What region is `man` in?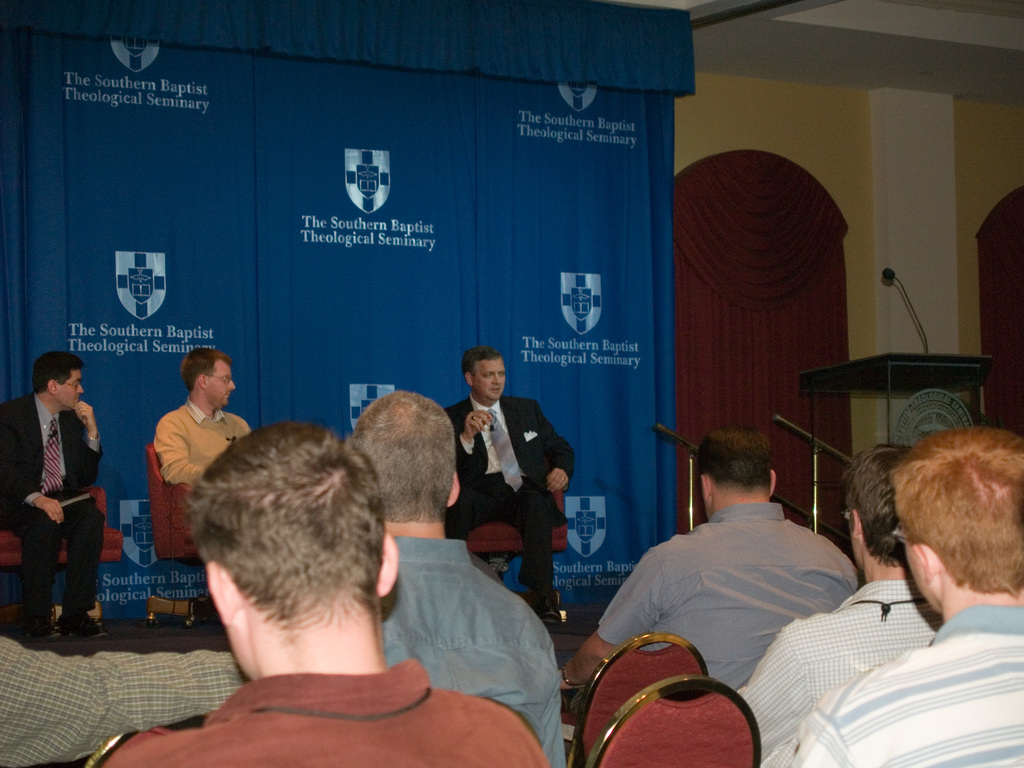
<box>456,351,590,625</box>.
